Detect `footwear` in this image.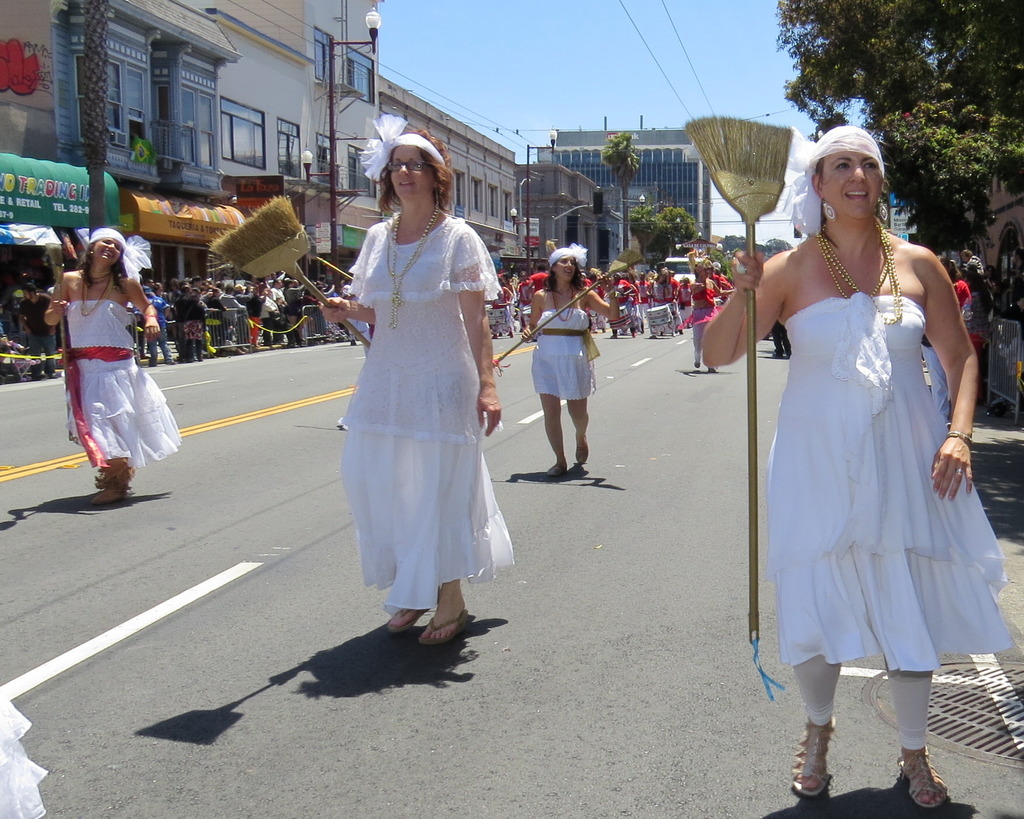
Detection: (547, 460, 568, 477).
